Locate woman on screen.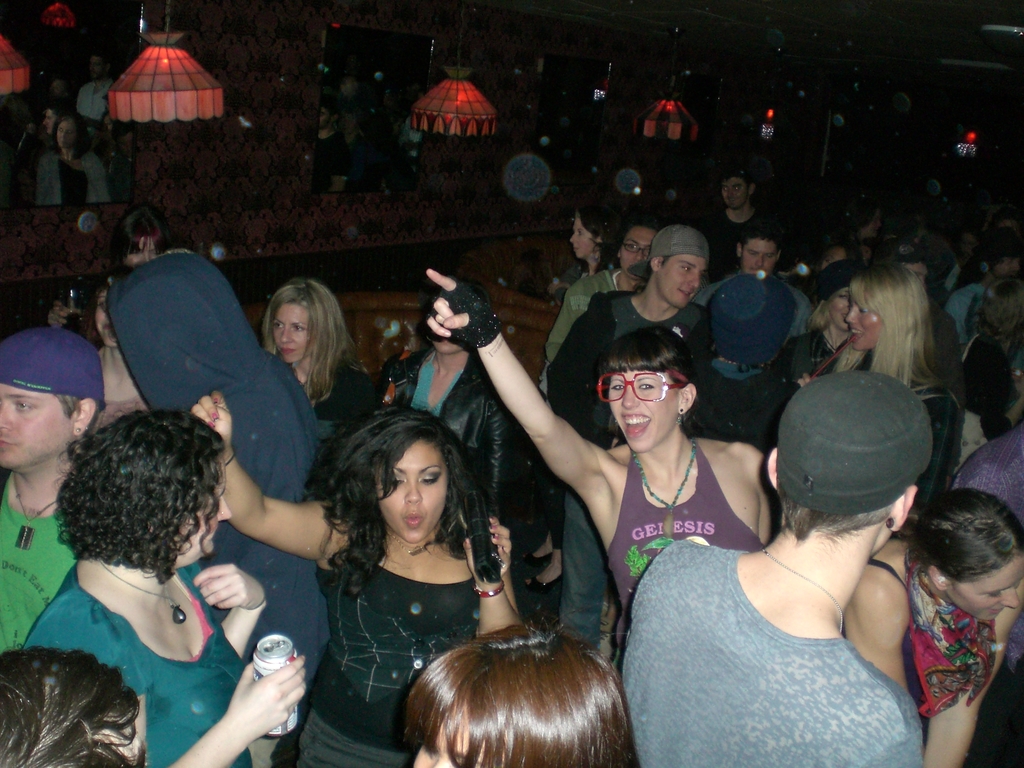
On screen at pyautogui.locateOnScreen(0, 643, 153, 767).
